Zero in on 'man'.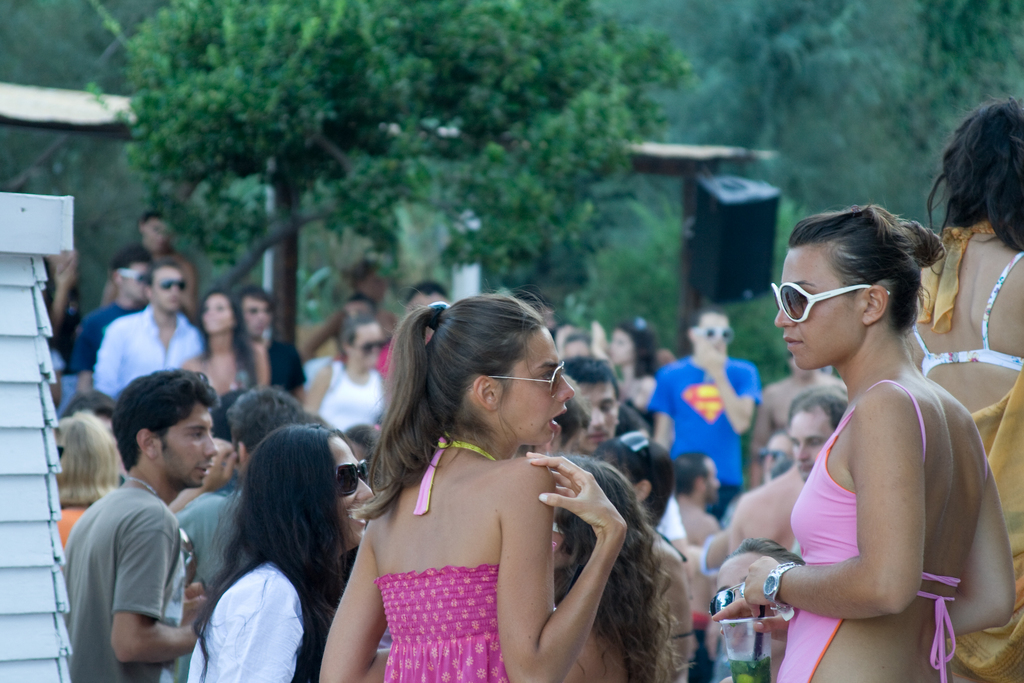
Zeroed in: bbox=(559, 361, 638, 462).
